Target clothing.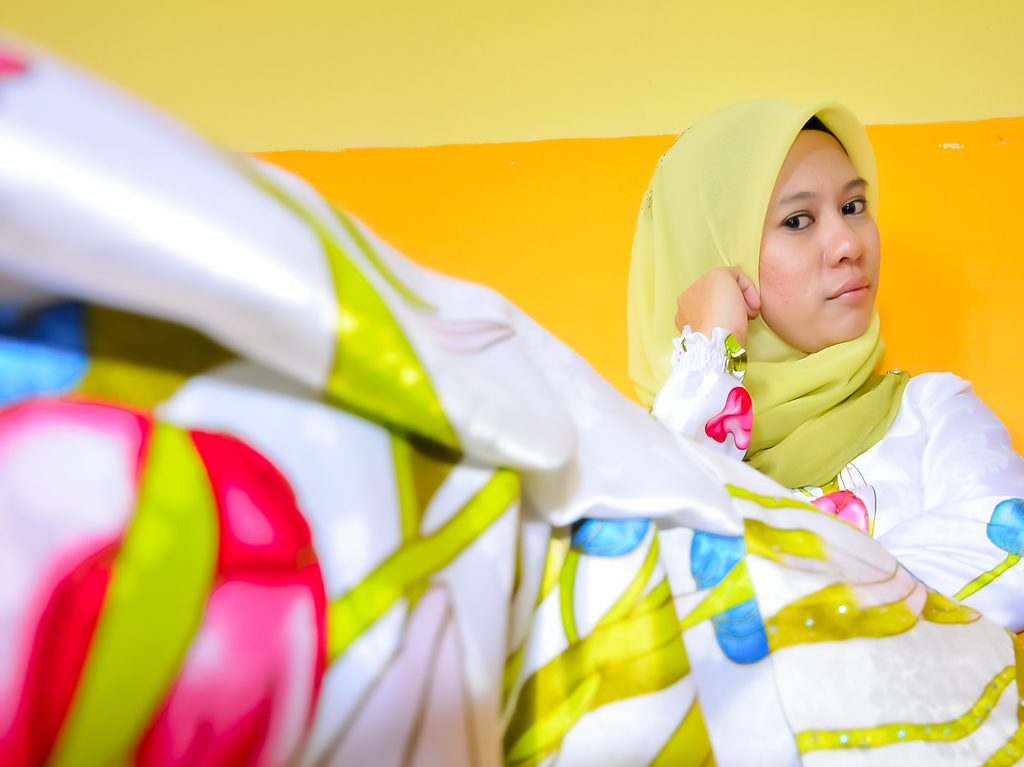
Target region: 0,23,1023,766.
